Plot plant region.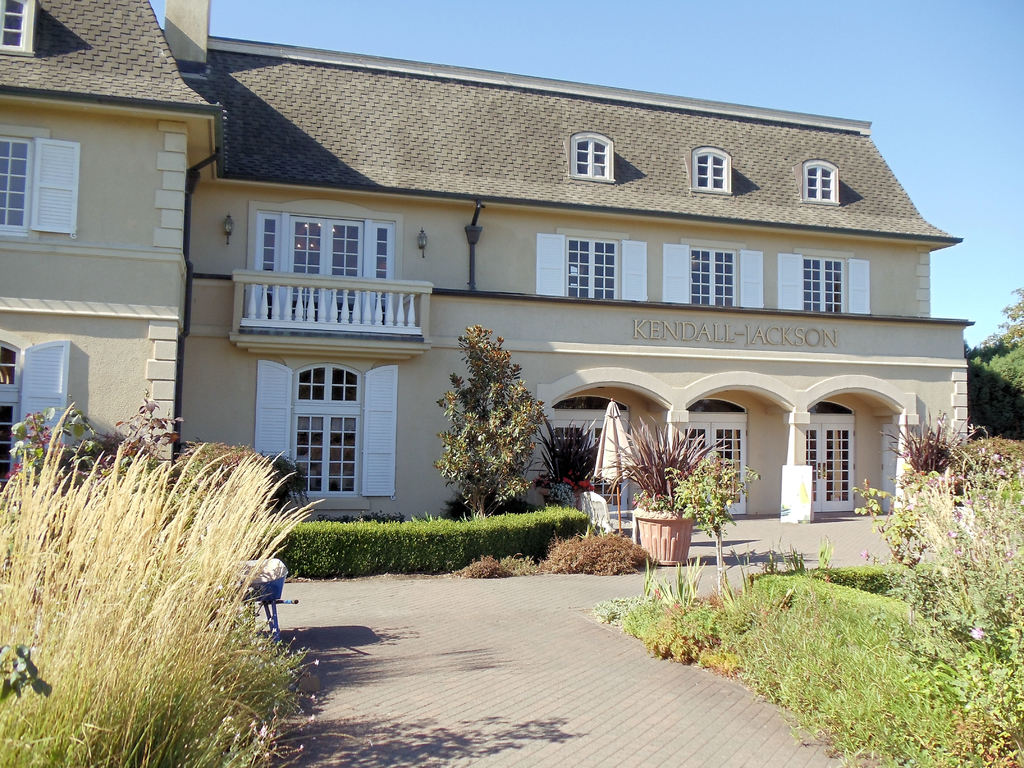
Plotted at crop(596, 586, 649, 636).
